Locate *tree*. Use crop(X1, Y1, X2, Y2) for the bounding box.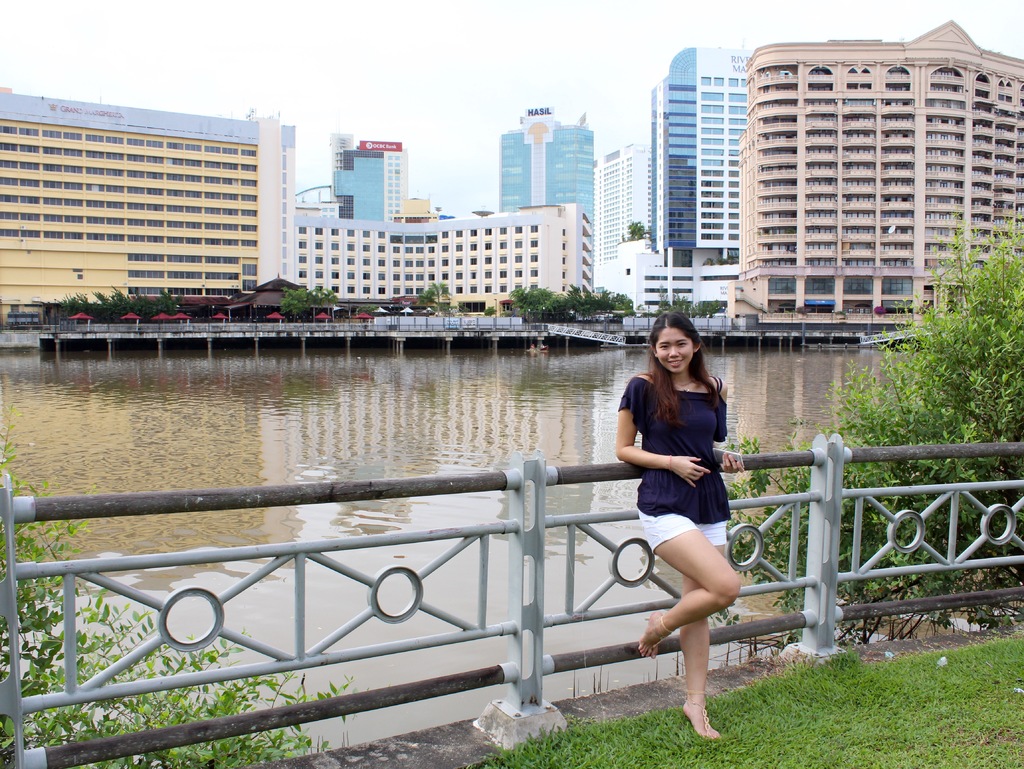
crop(0, 397, 359, 768).
